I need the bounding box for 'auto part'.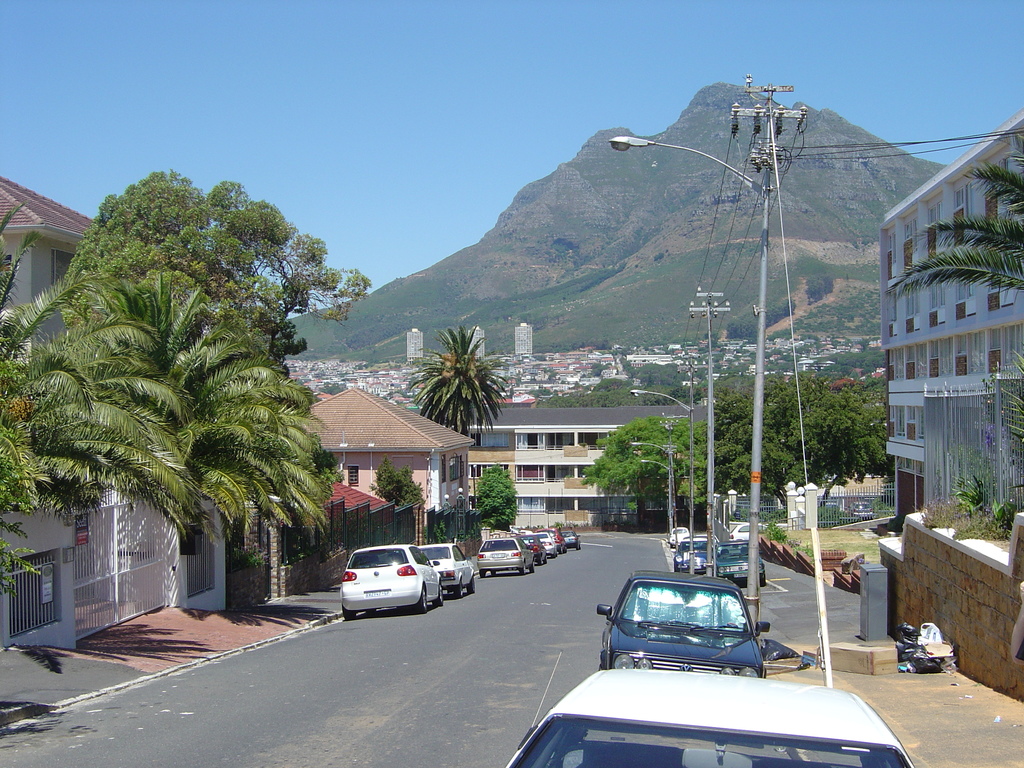
Here it is: bbox(595, 605, 612, 621).
